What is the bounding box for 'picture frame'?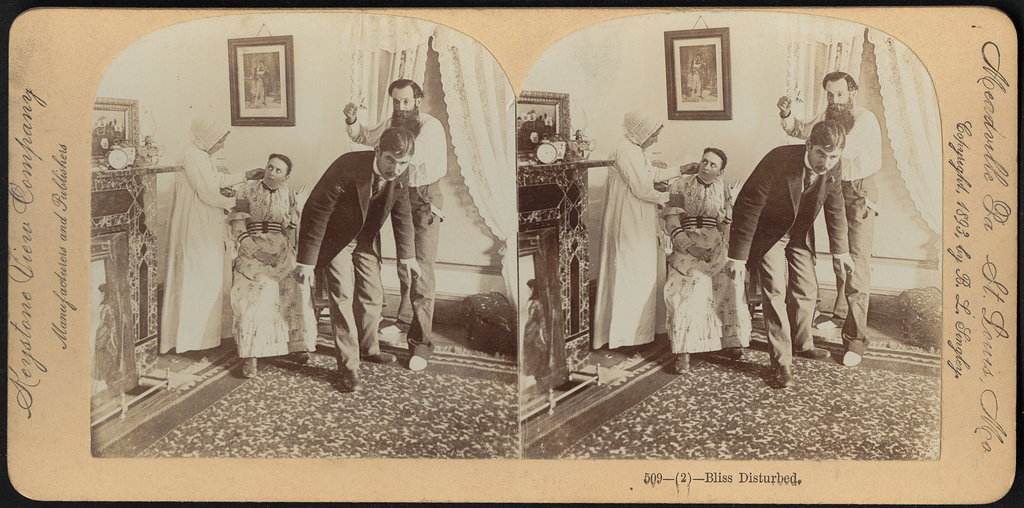
[90, 96, 139, 168].
